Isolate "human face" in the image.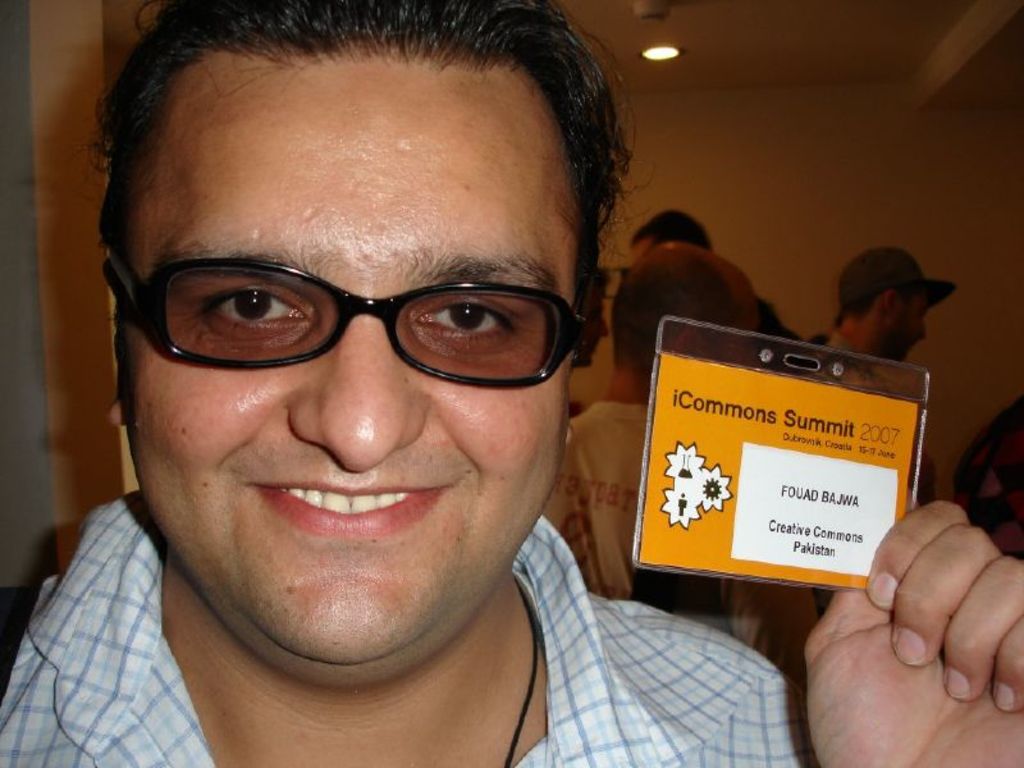
Isolated region: x1=120, y1=60, x2=579, y2=664.
